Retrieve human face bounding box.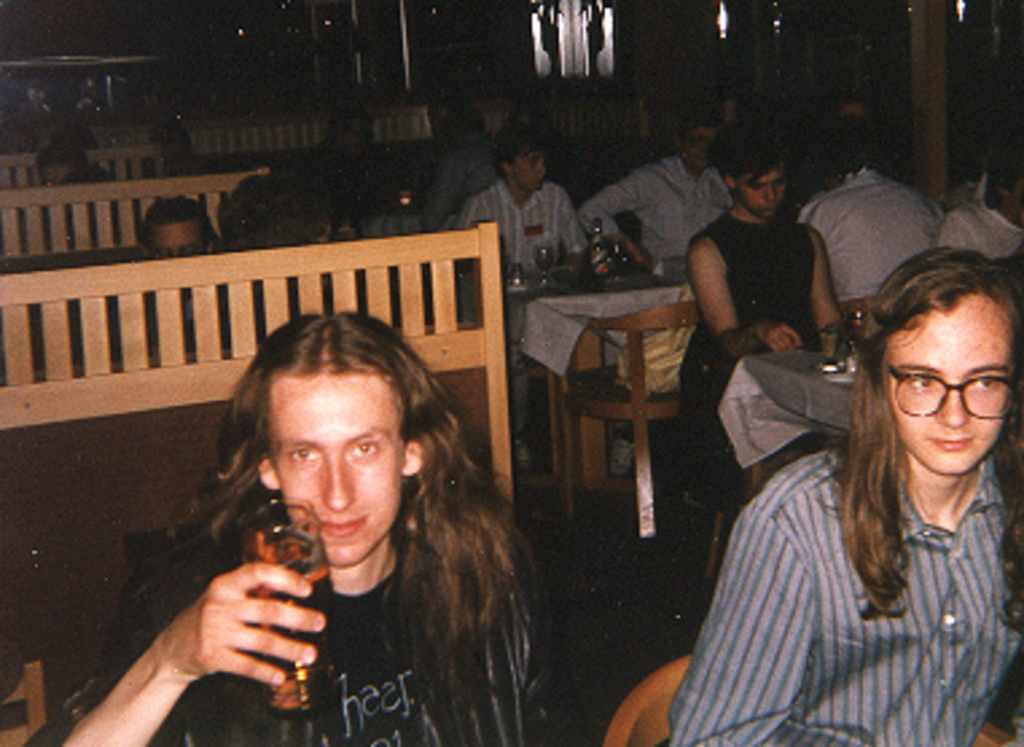
Bounding box: left=884, top=301, right=1011, bottom=481.
